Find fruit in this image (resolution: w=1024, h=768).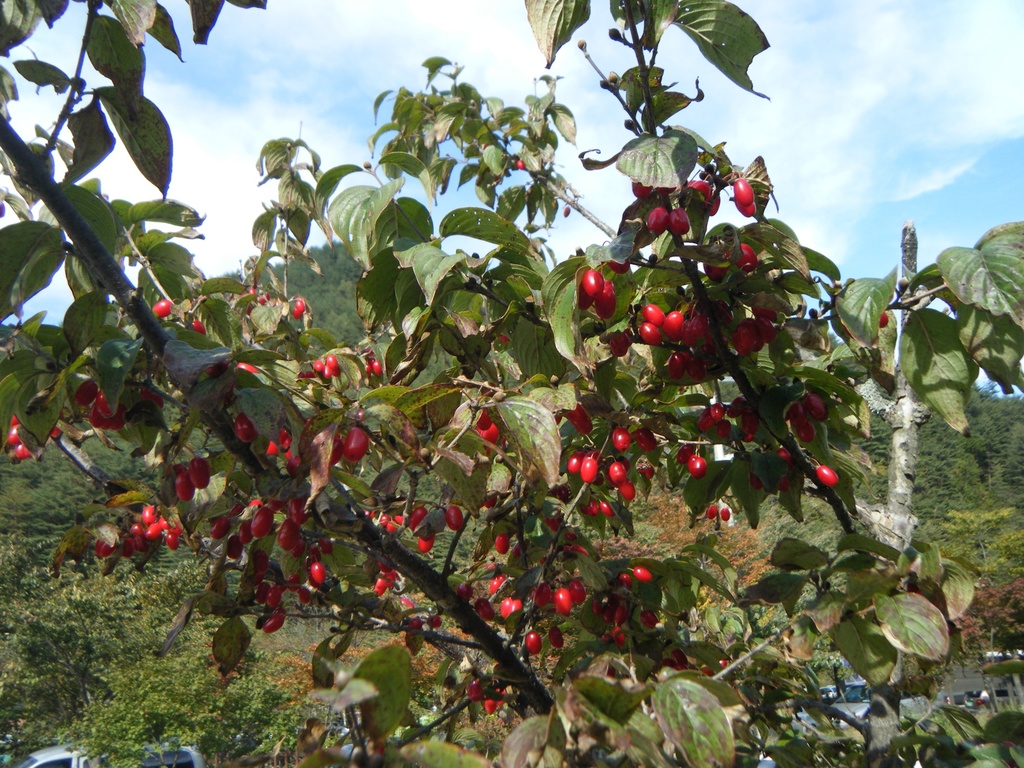
<box>640,610,660,627</box>.
